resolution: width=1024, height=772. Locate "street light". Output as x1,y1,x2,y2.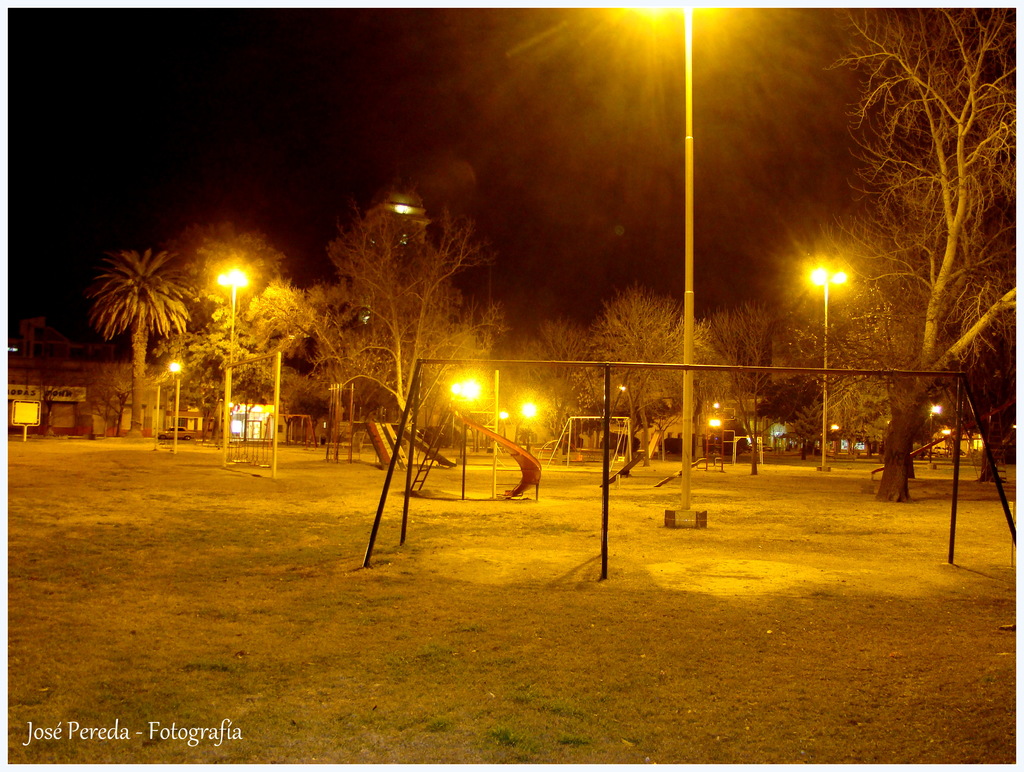
611,2,757,529.
